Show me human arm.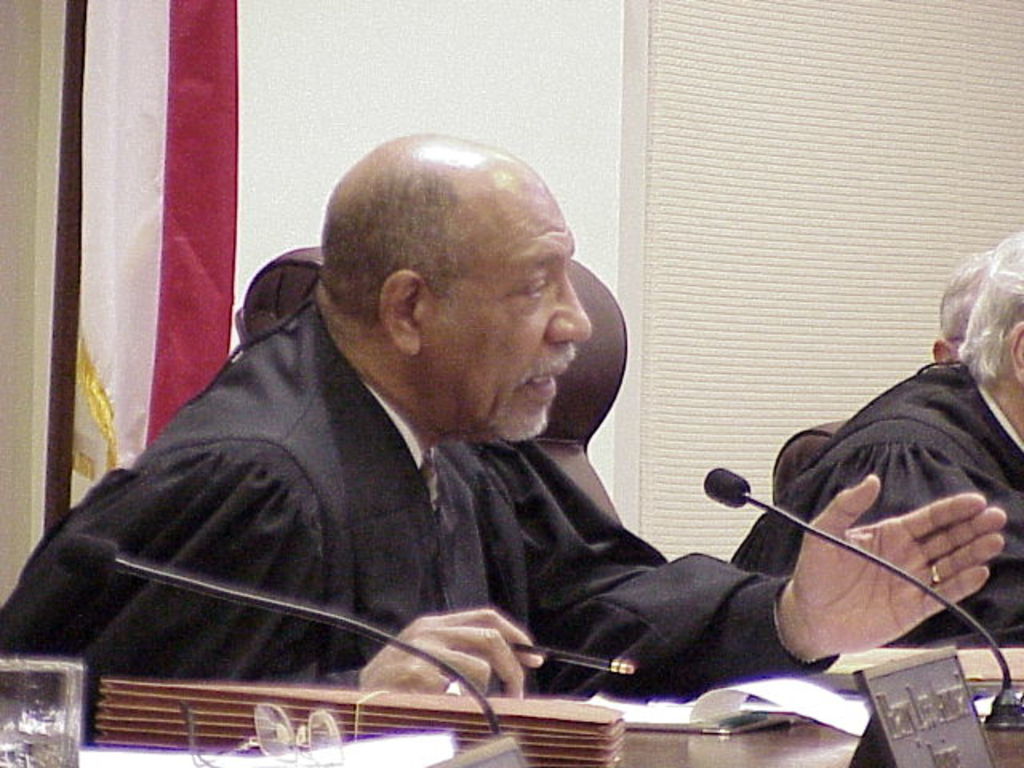
human arm is here: [515,445,1000,701].
